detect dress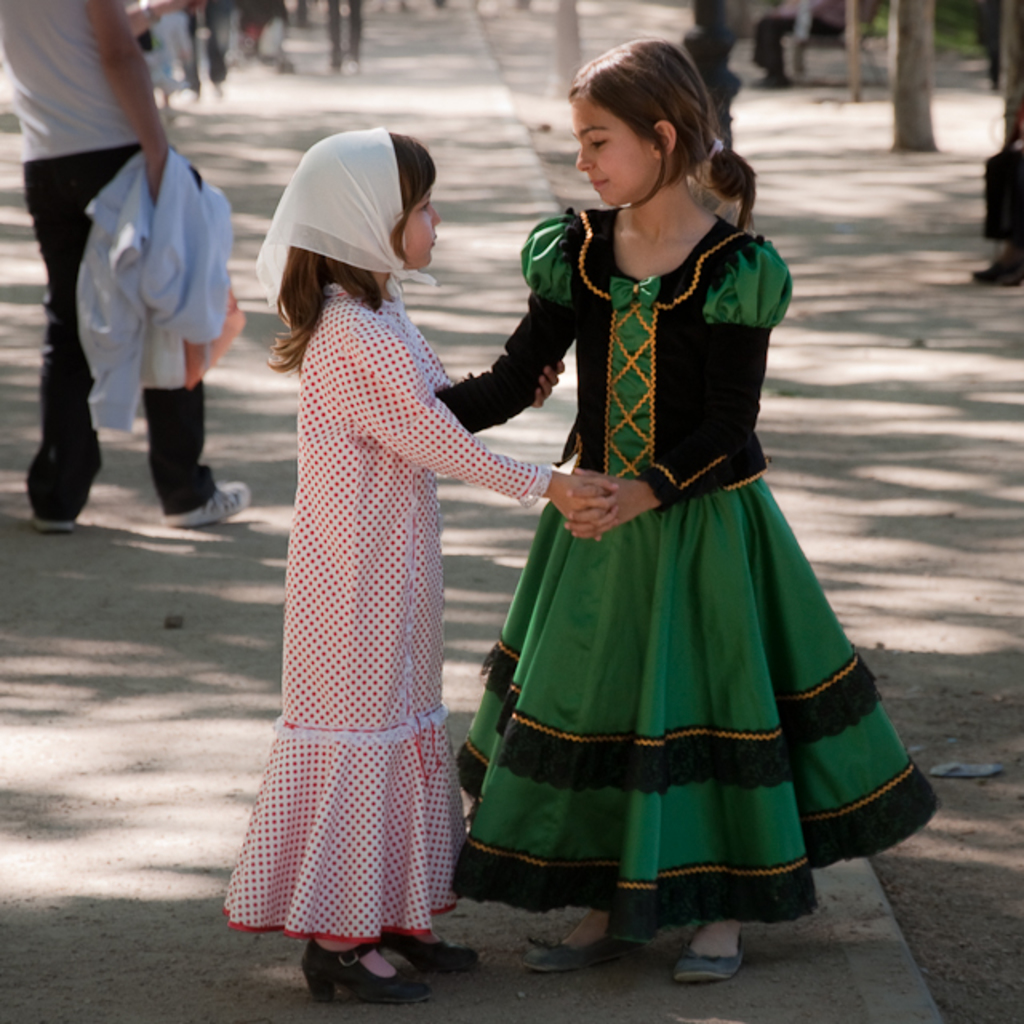
219 286 466 939
